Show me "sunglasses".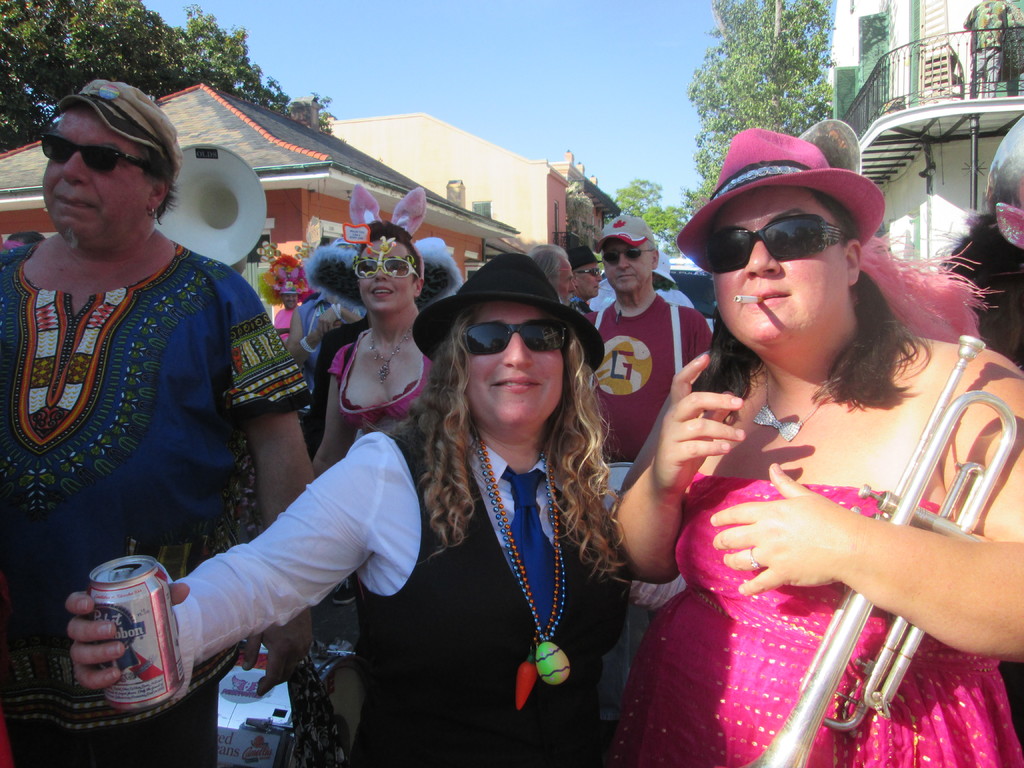
"sunglasses" is here: box=[705, 212, 842, 276].
